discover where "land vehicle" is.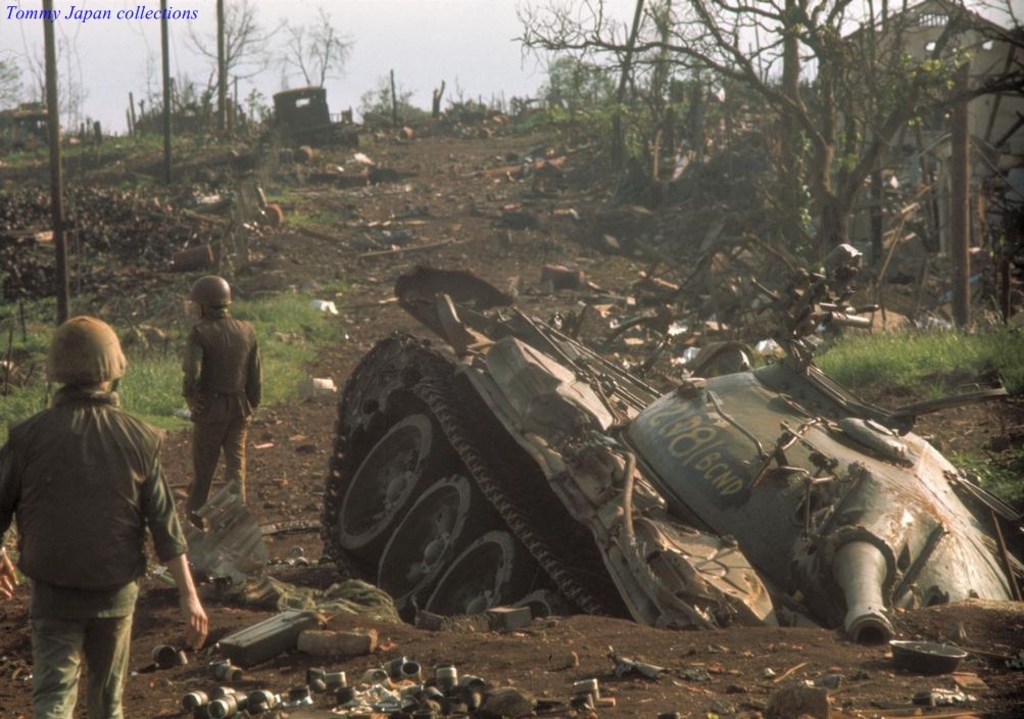
Discovered at crop(337, 277, 945, 636).
